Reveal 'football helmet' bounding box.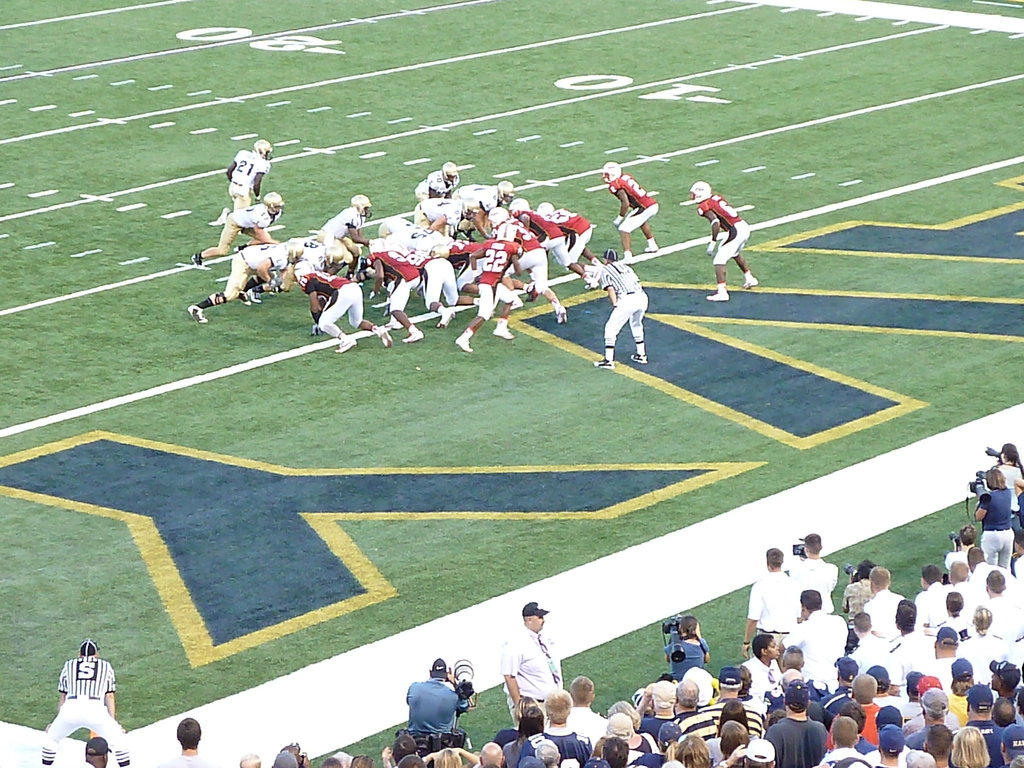
Revealed: [left=490, top=207, right=504, bottom=226].
